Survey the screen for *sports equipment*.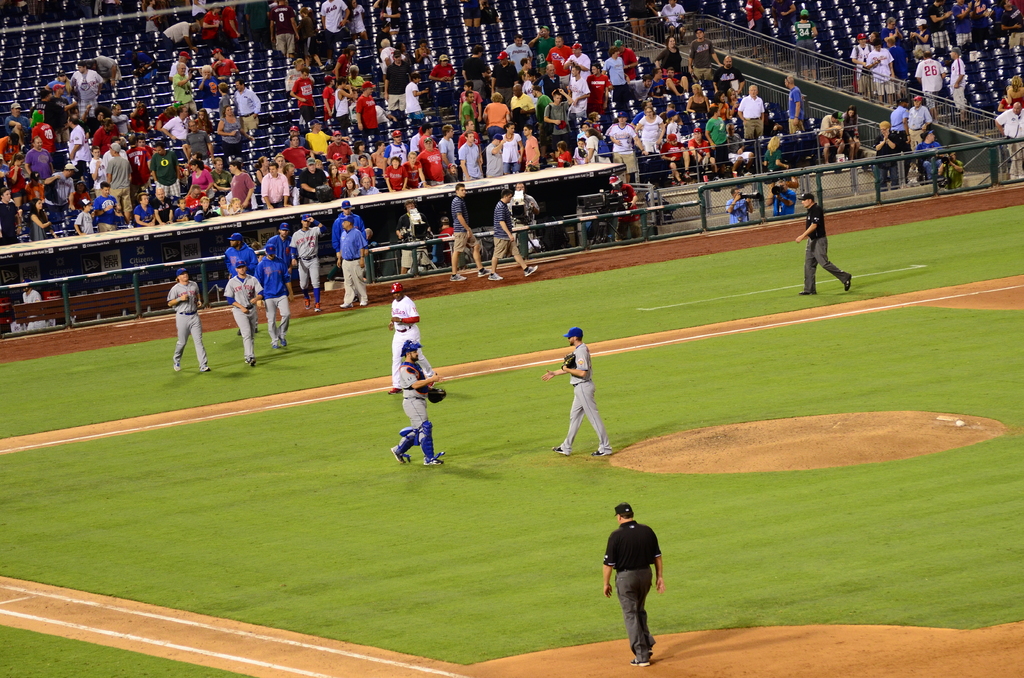
Survey found: 428/390/444/401.
